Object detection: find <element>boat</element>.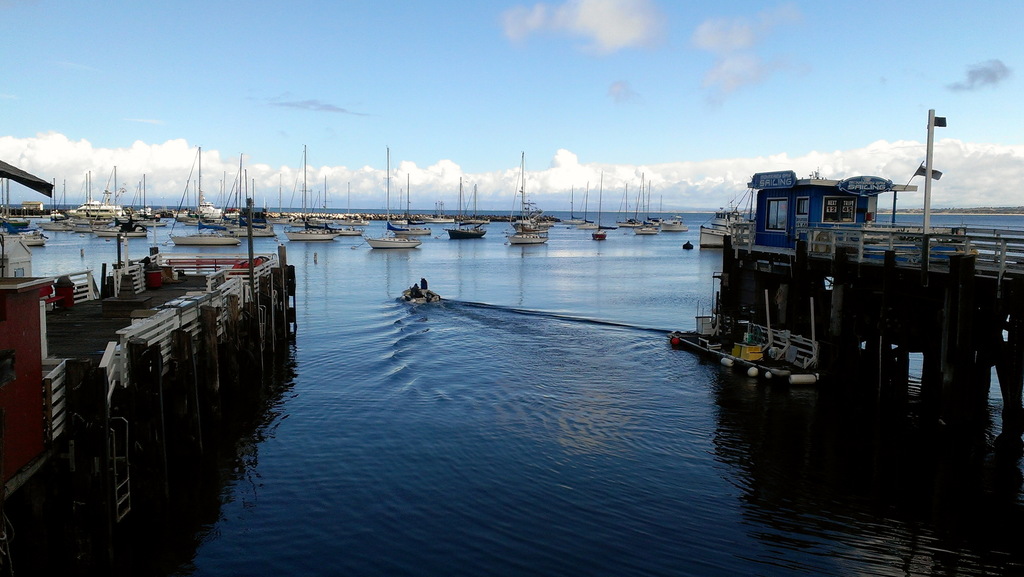
[335,174,362,236].
